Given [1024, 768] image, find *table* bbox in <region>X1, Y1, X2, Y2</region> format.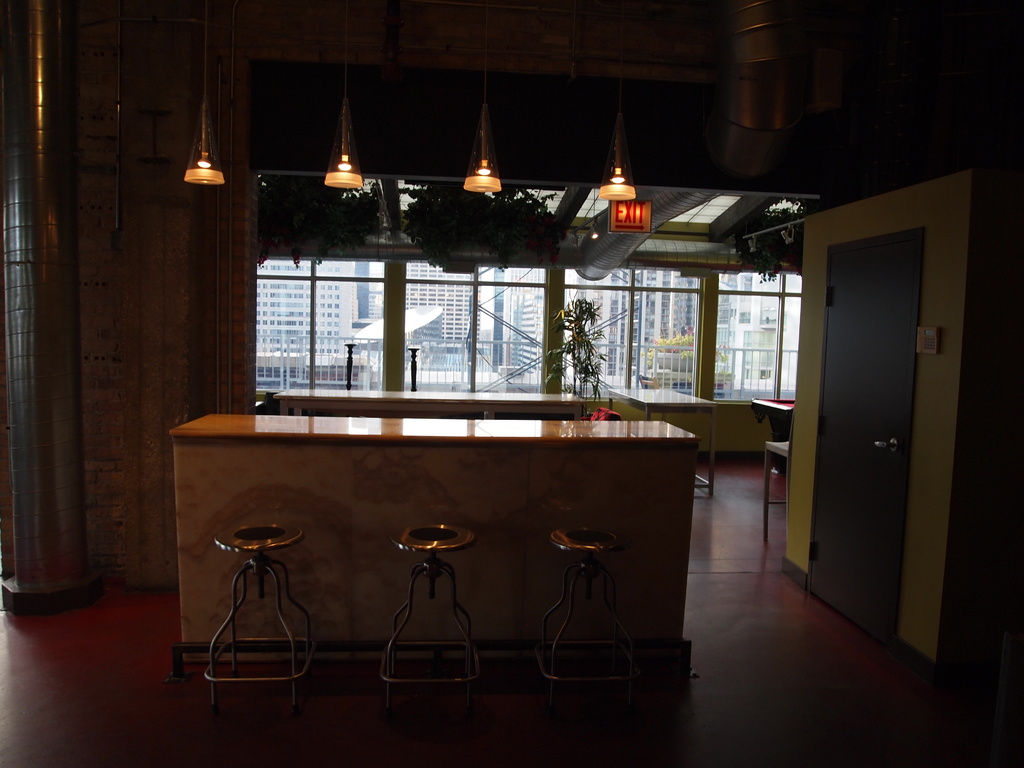
<region>270, 388, 582, 417</region>.
